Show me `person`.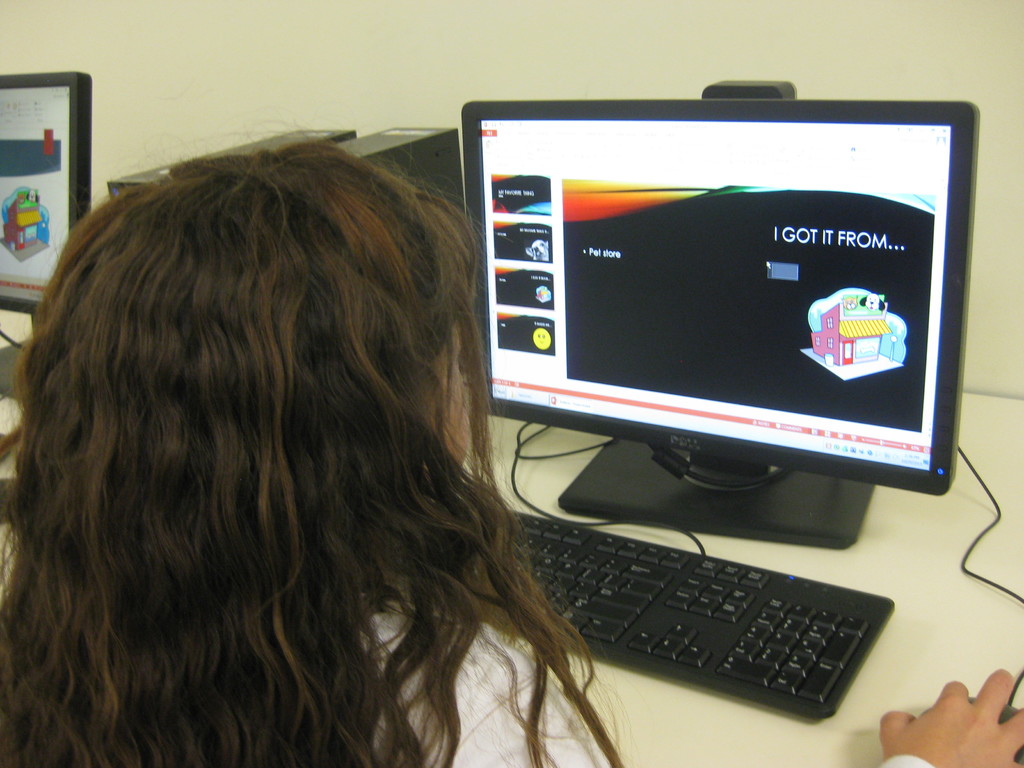
`person` is here: [left=1, top=132, right=1023, bottom=760].
